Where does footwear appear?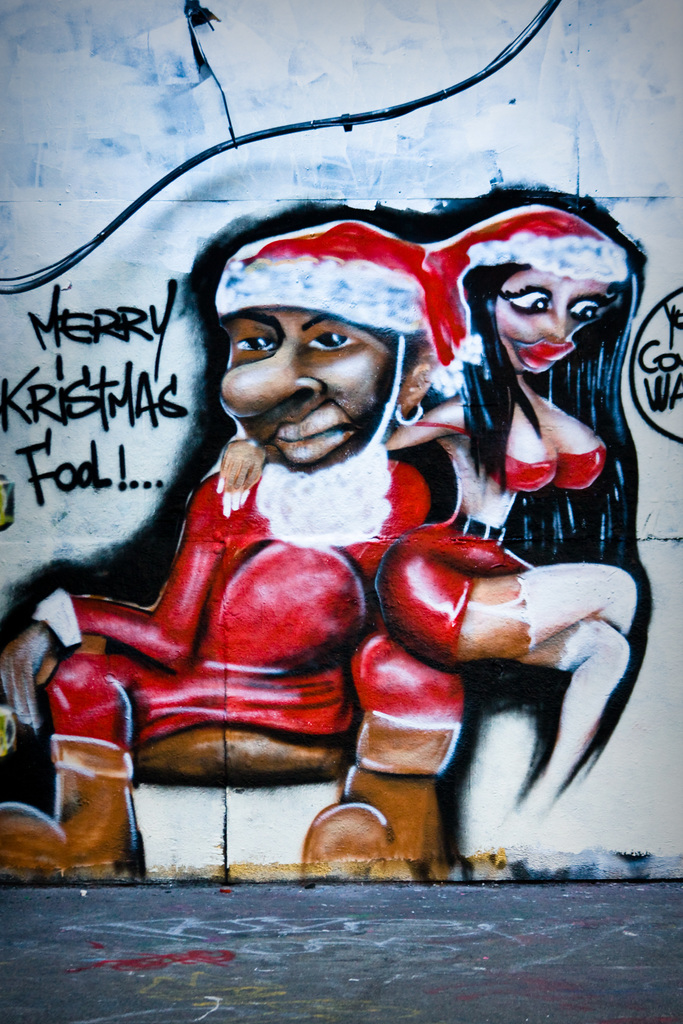
Appears at <box>296,714,468,881</box>.
